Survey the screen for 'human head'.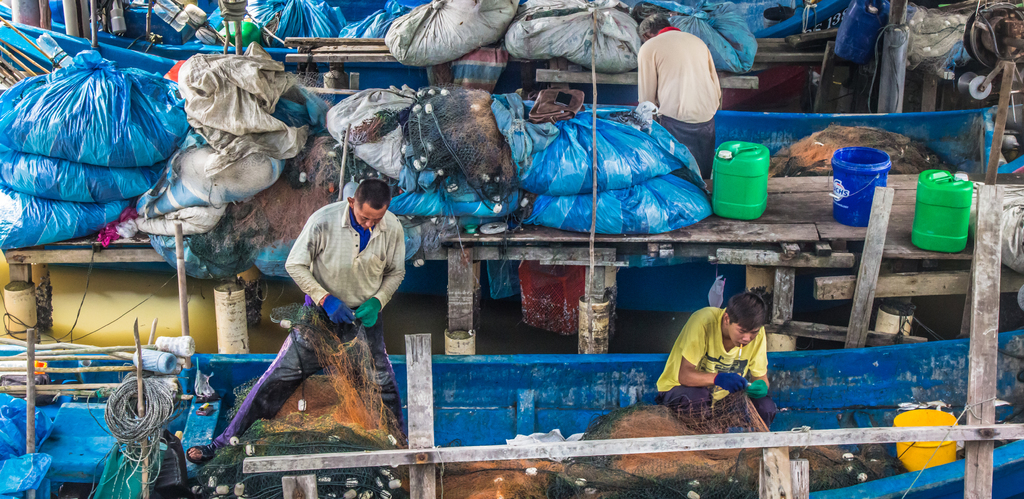
Survey found: BBox(339, 171, 391, 225).
